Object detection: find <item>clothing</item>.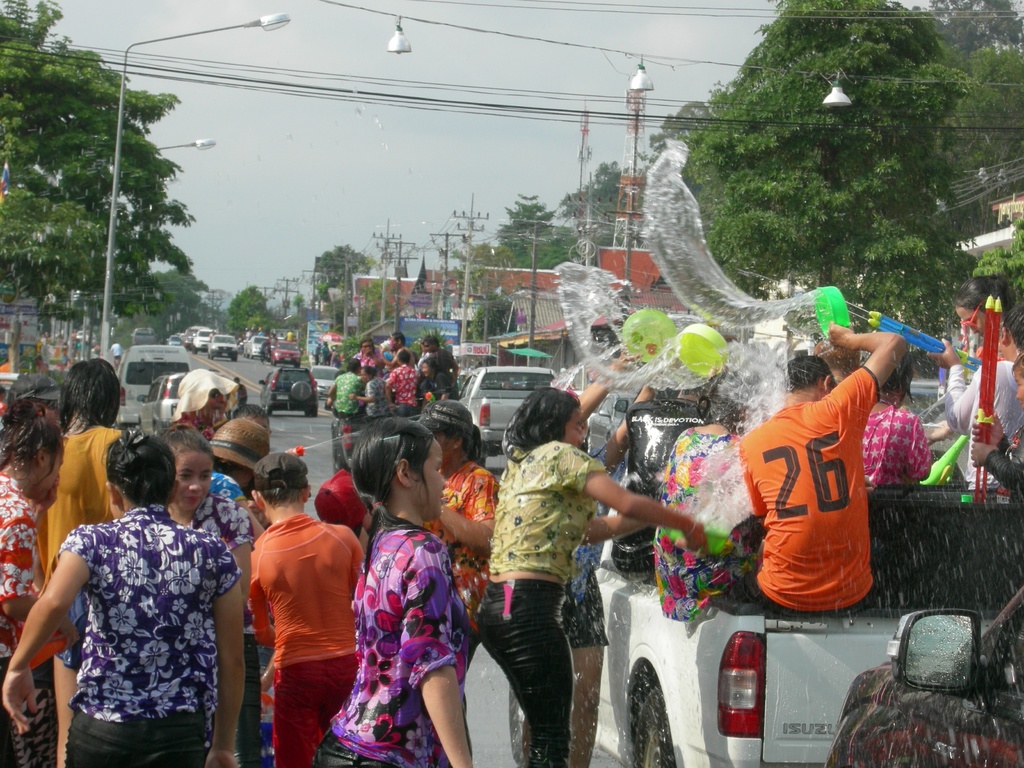
<bbox>43, 422, 122, 563</bbox>.
